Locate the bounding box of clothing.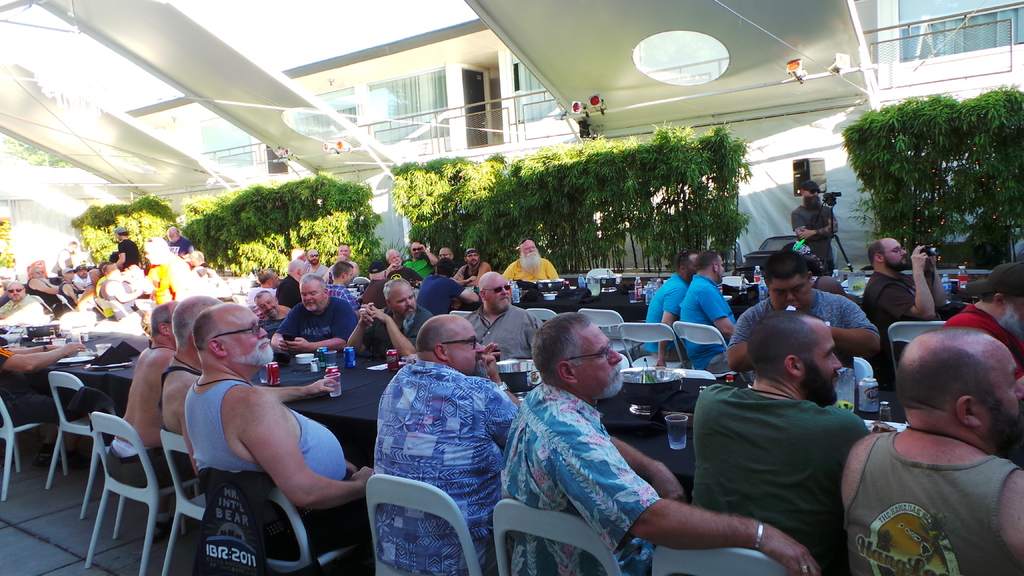
Bounding box: [677, 271, 736, 372].
